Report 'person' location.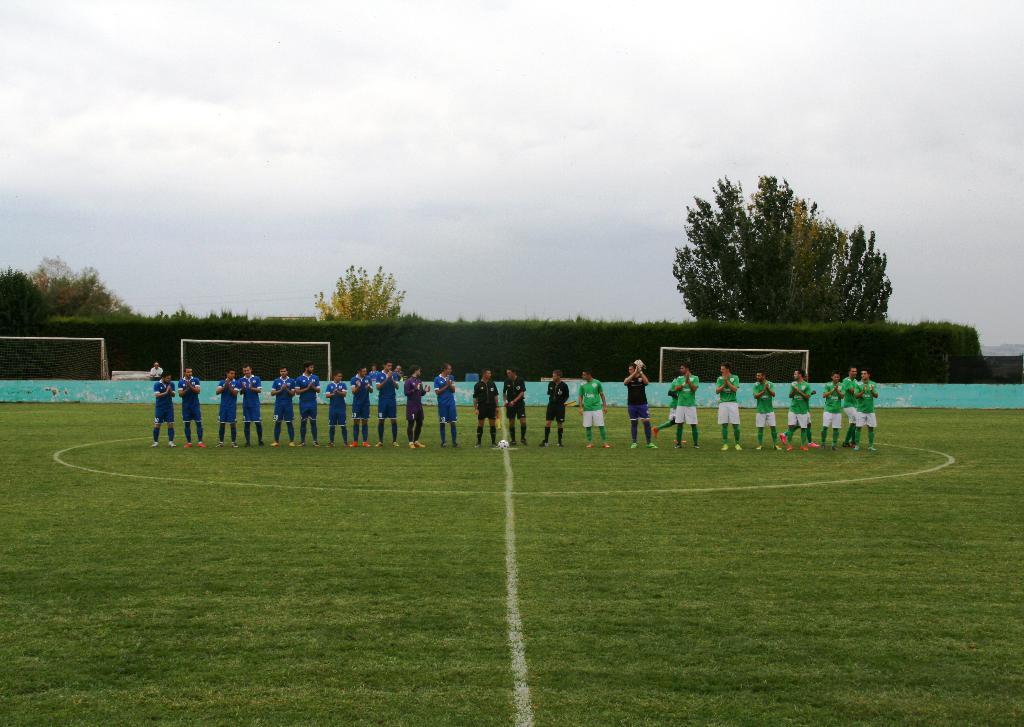
Report: l=676, t=366, r=701, b=447.
